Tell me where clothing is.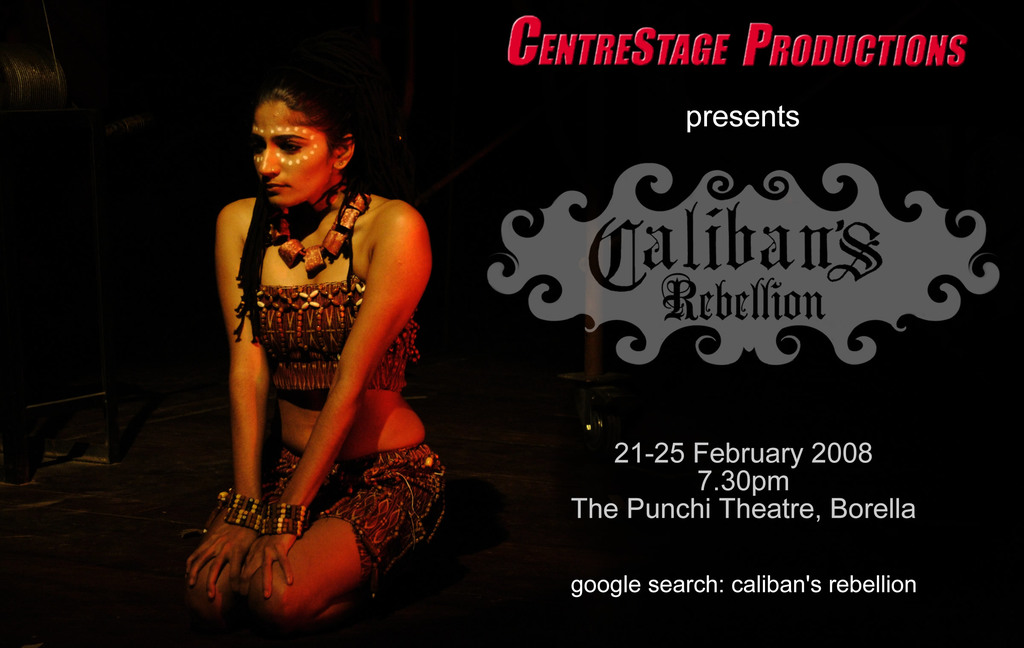
clothing is at bbox=(260, 182, 417, 515).
